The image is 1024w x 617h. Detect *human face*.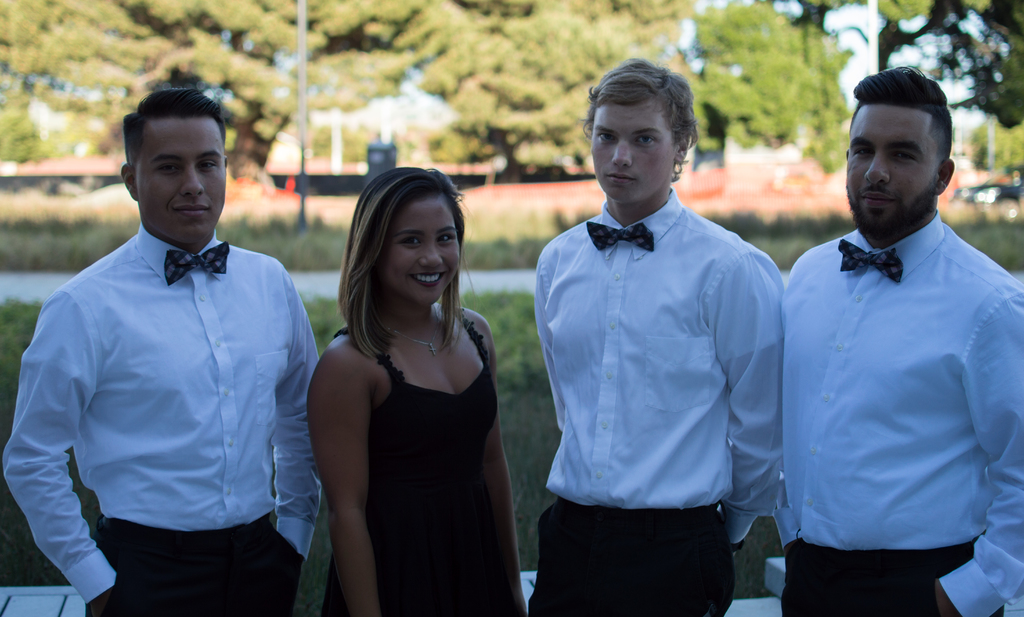
Detection: bbox=(845, 103, 942, 236).
